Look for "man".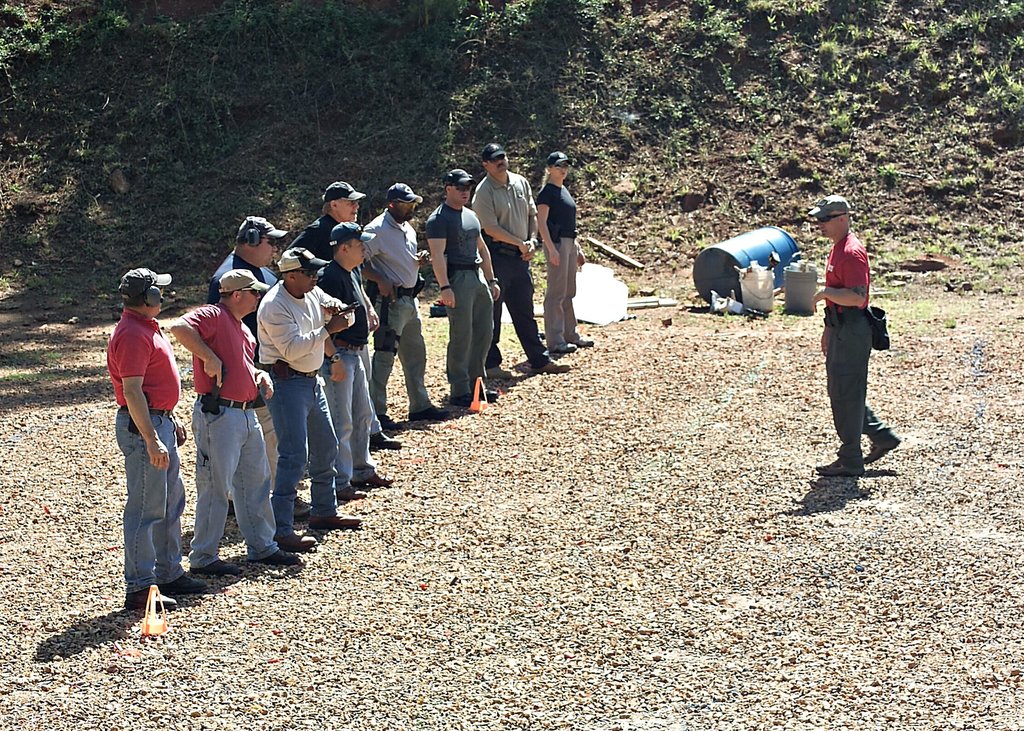
Found: [422, 166, 501, 407].
